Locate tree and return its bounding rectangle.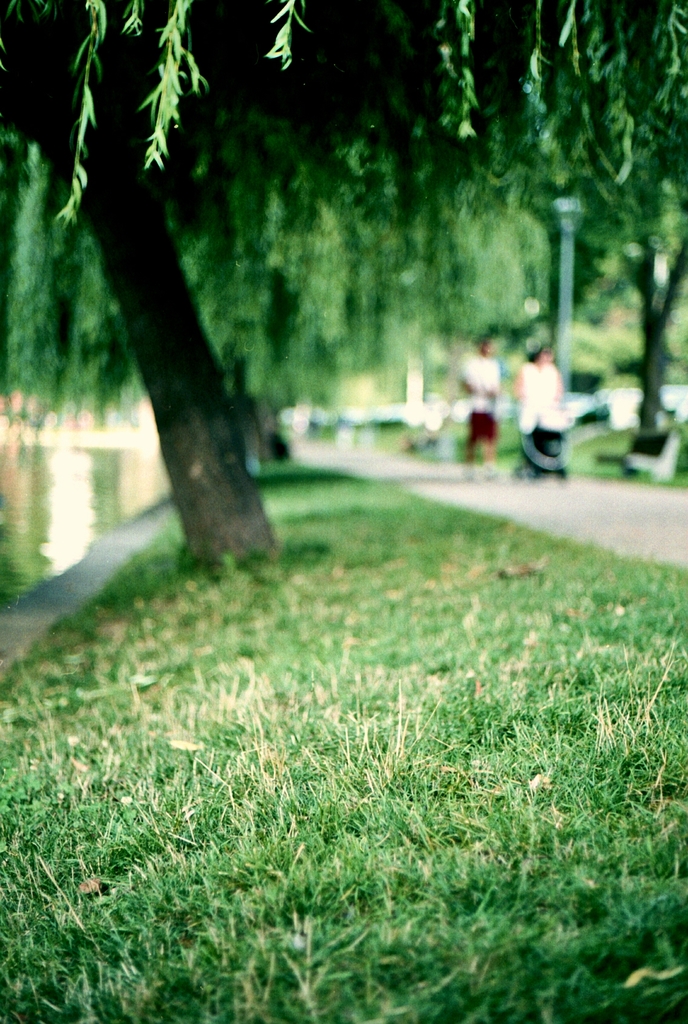
bbox=[581, 86, 687, 442].
